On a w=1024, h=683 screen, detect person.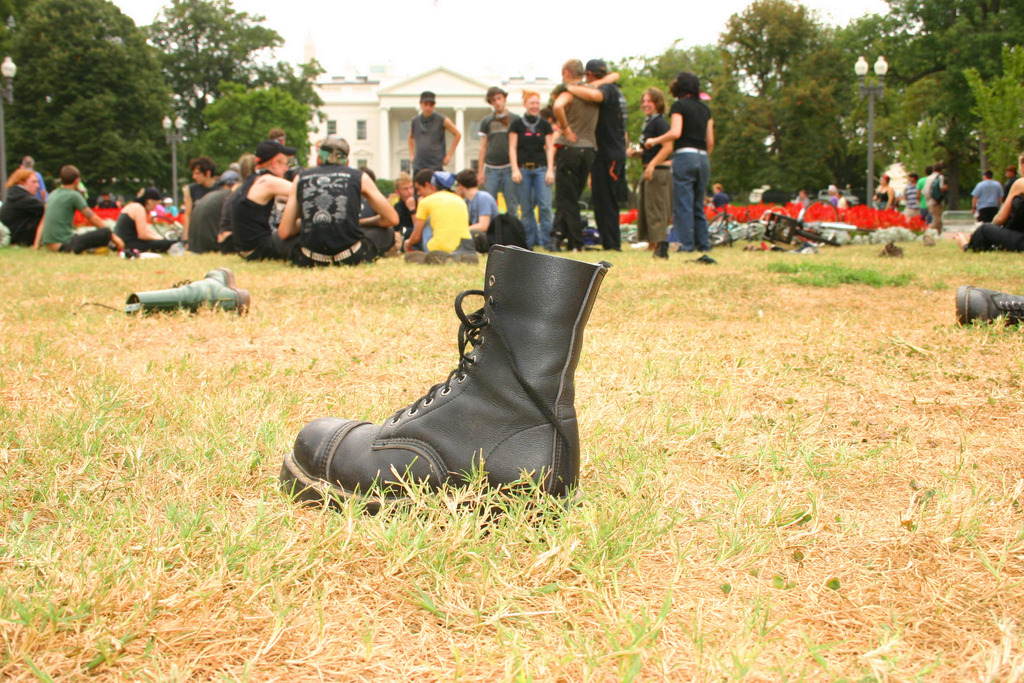
{"x1": 31, "y1": 163, "x2": 120, "y2": 253}.
